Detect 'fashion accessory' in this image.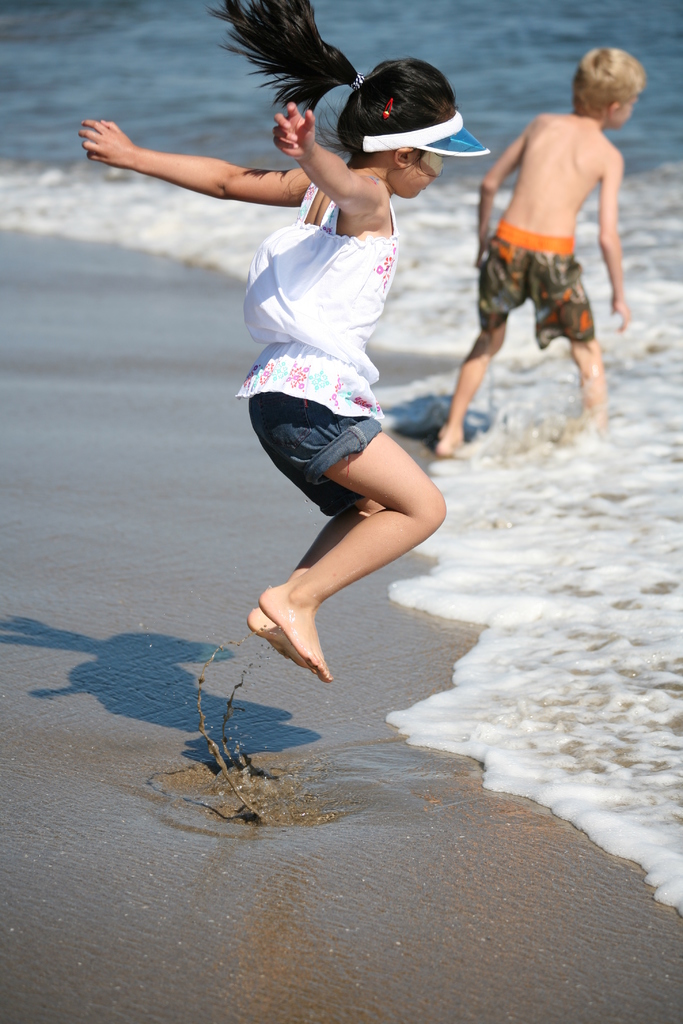
Detection: <box>347,108,495,155</box>.
